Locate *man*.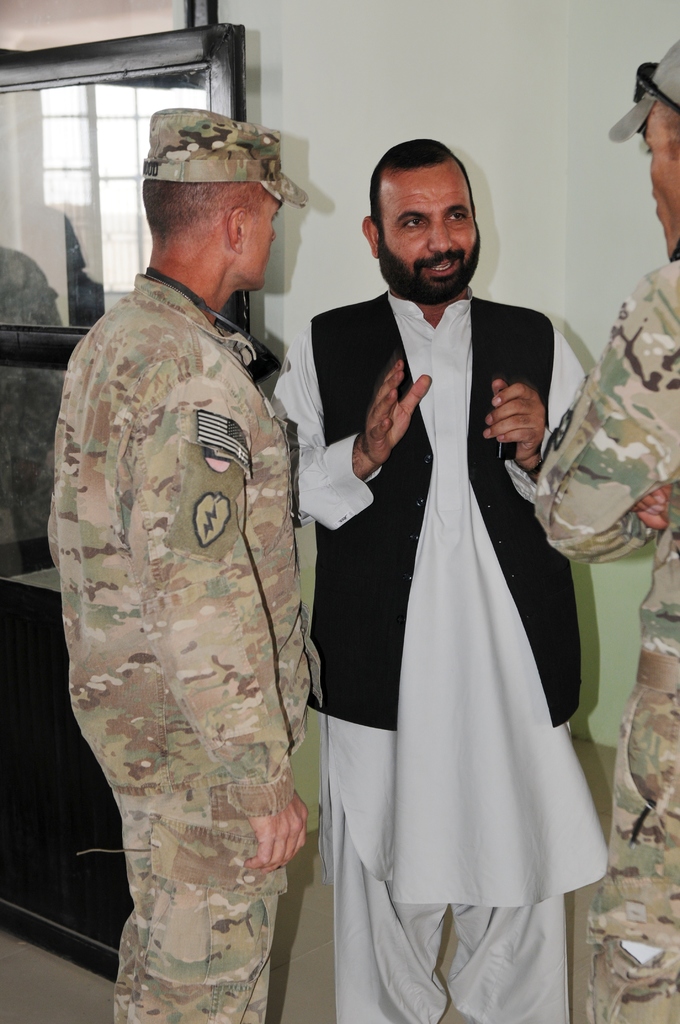
Bounding box: [529, 43, 679, 1023].
